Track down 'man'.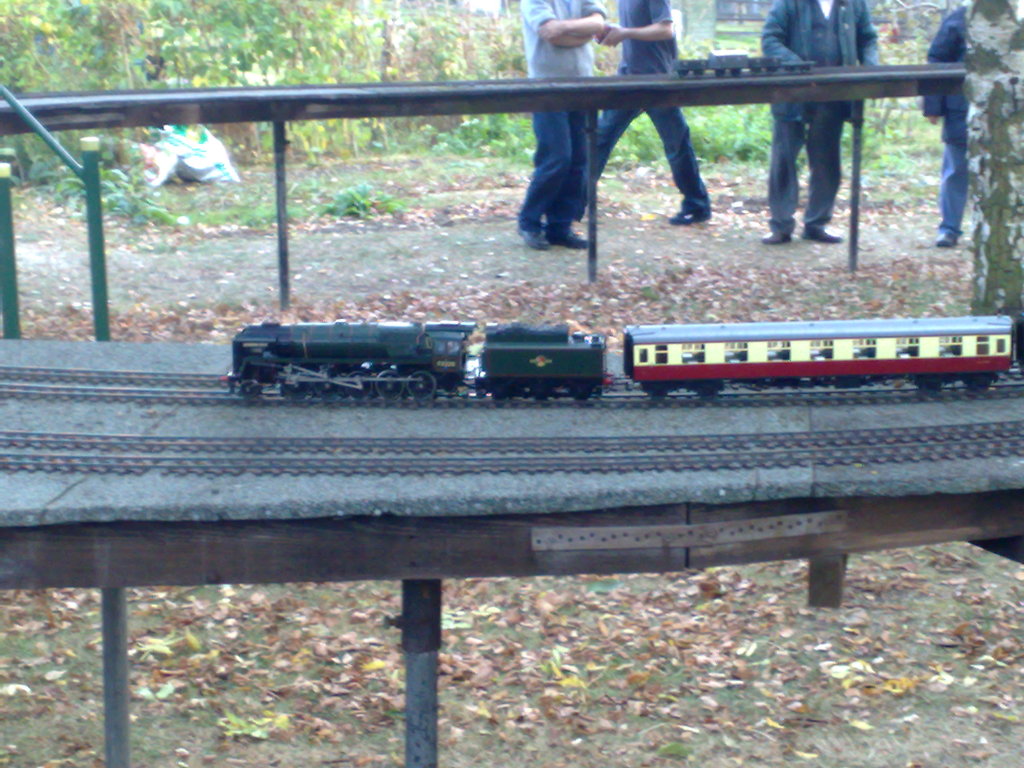
Tracked to left=915, top=0, right=971, bottom=248.
